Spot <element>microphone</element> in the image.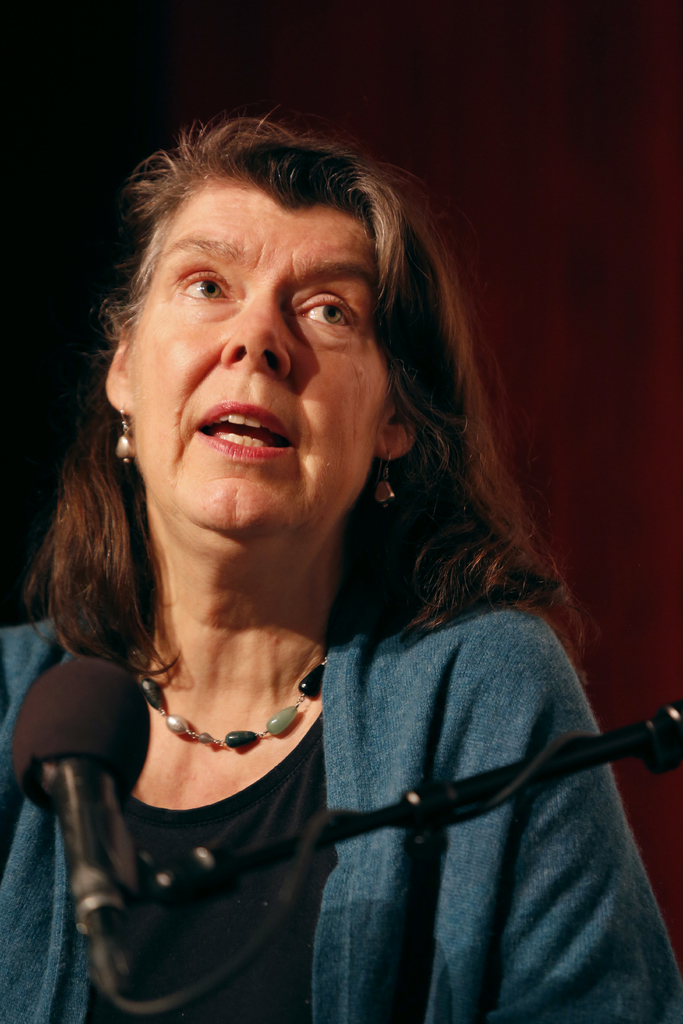
<element>microphone</element> found at (0,644,155,1022).
